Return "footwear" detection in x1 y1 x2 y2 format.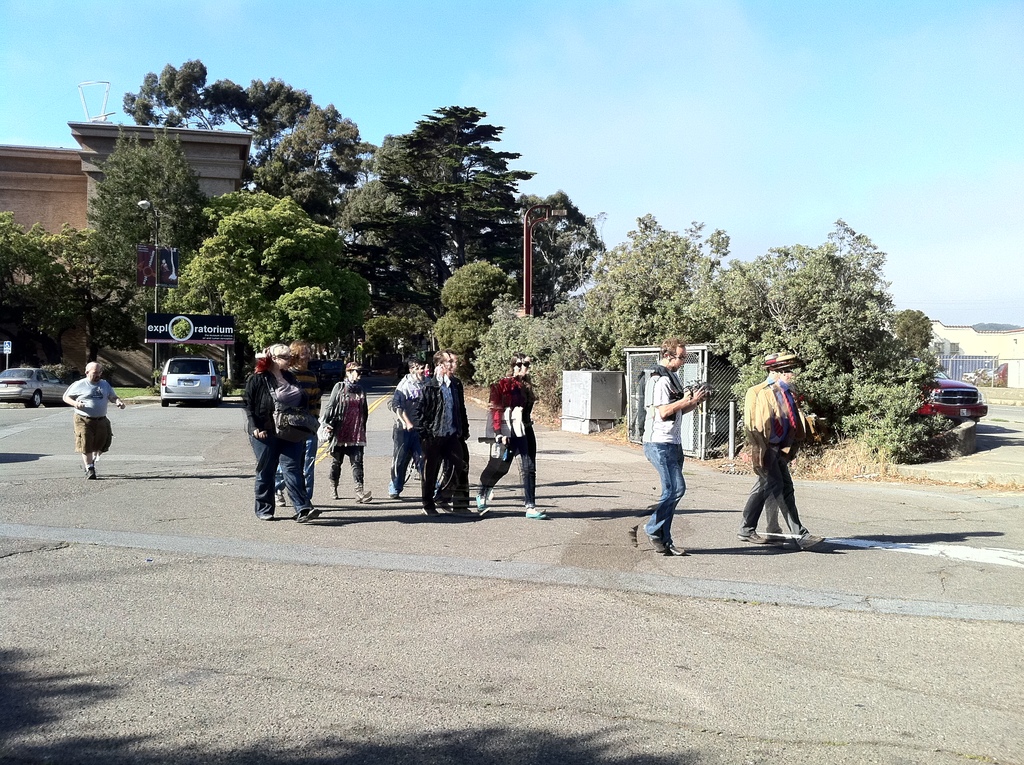
736 532 767 545.
